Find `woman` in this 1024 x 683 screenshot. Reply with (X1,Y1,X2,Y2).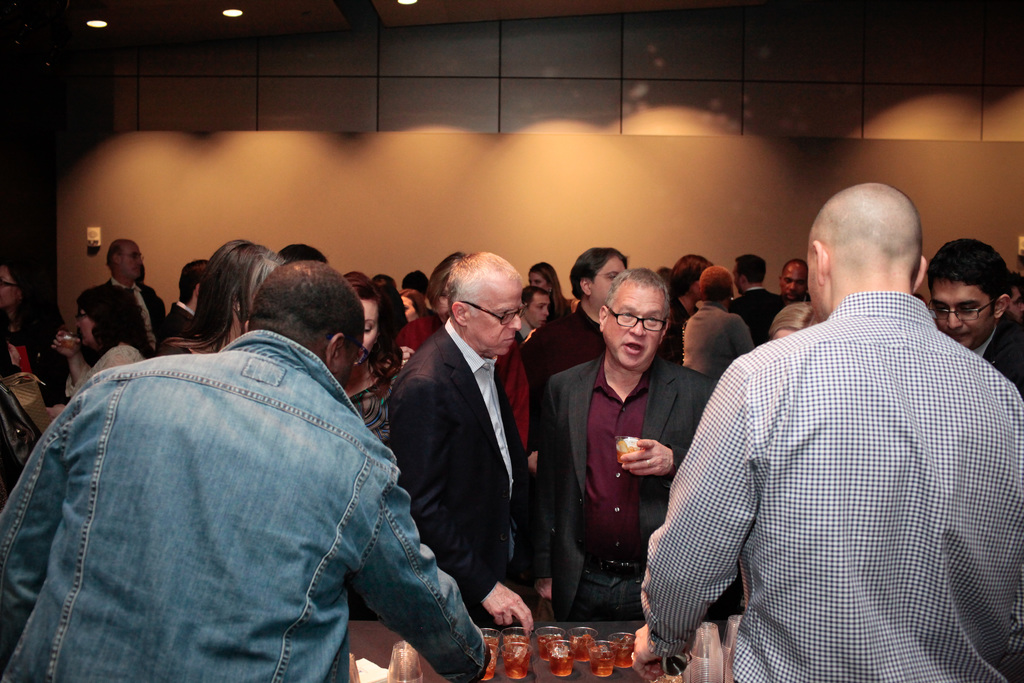
(0,257,60,405).
